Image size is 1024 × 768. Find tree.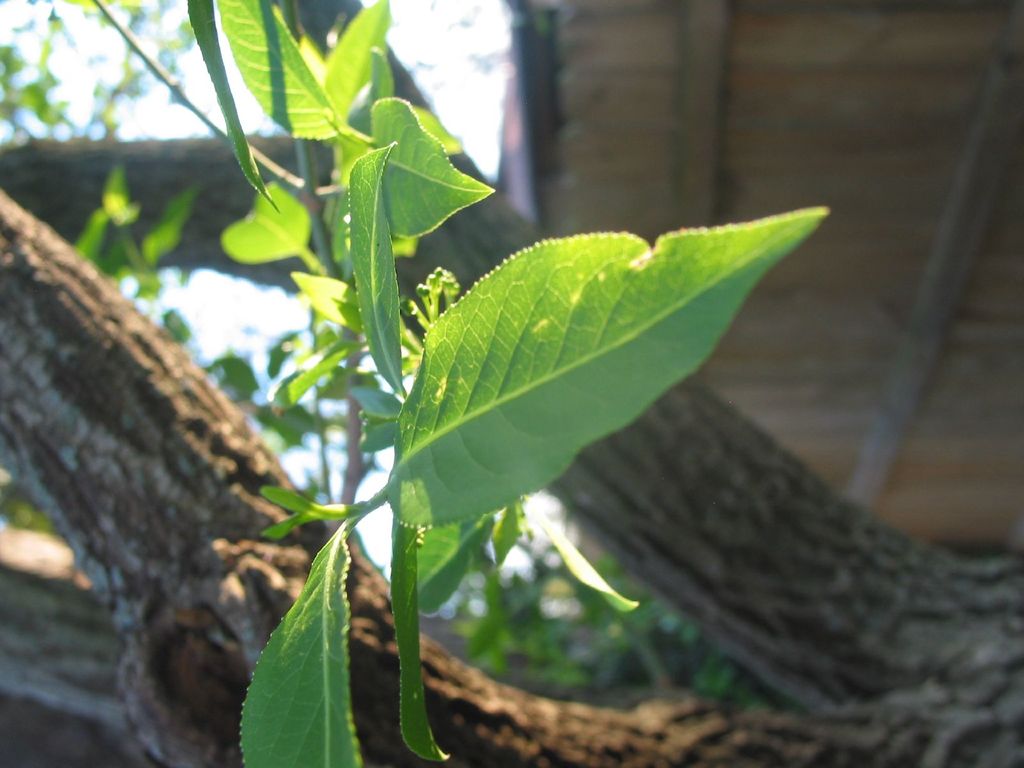
box=[0, 0, 1023, 767].
